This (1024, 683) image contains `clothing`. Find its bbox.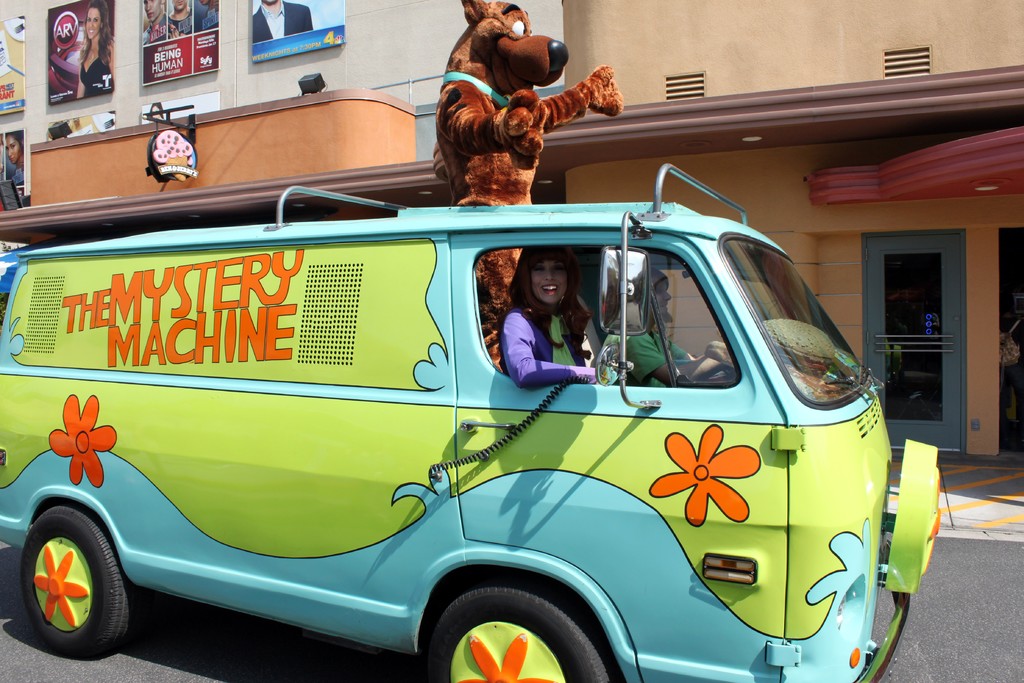
crop(503, 304, 607, 384).
